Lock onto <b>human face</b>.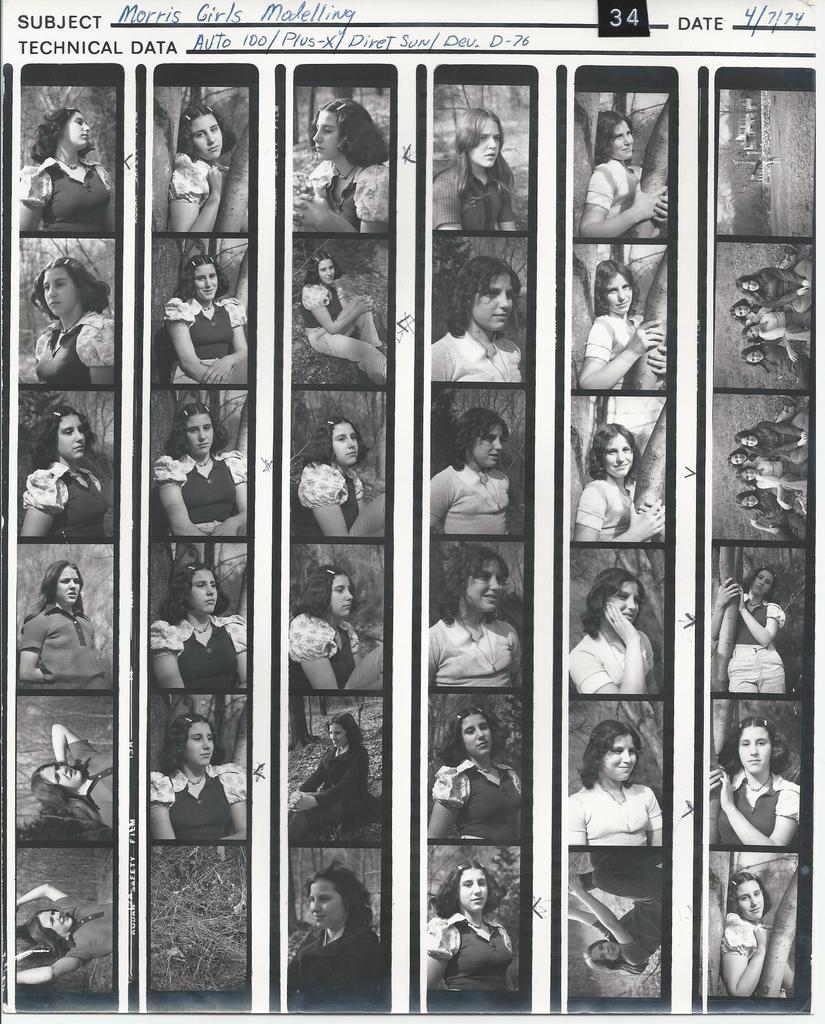
Locked: <box>186,412,211,454</box>.
